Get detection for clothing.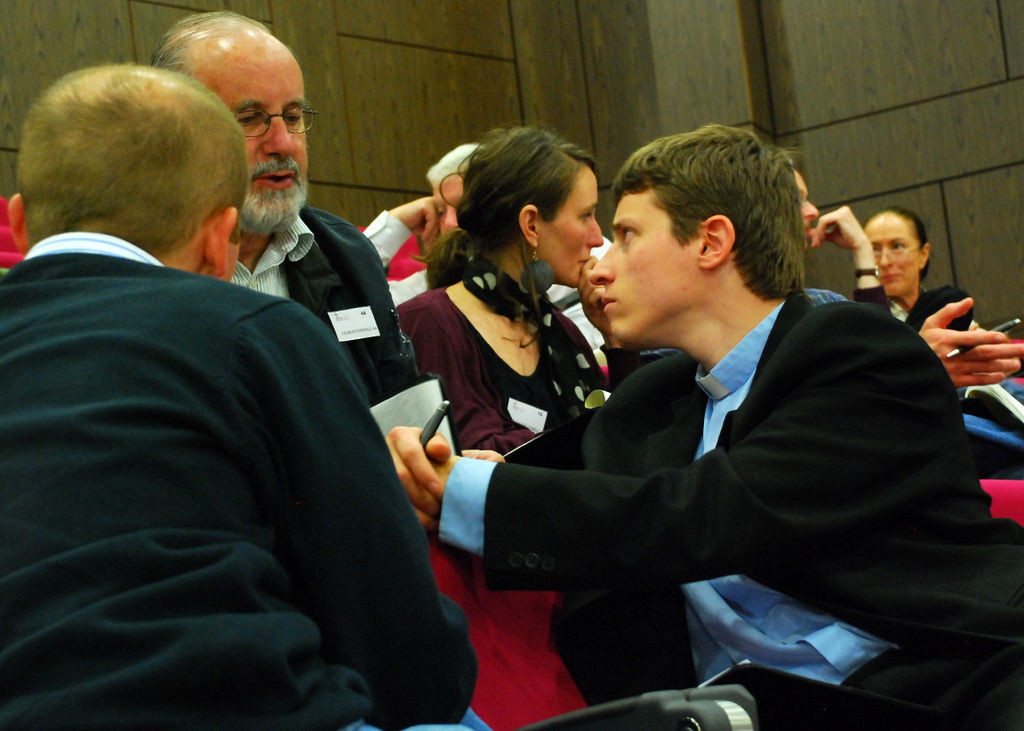
Detection: 1008/342/1023/408.
